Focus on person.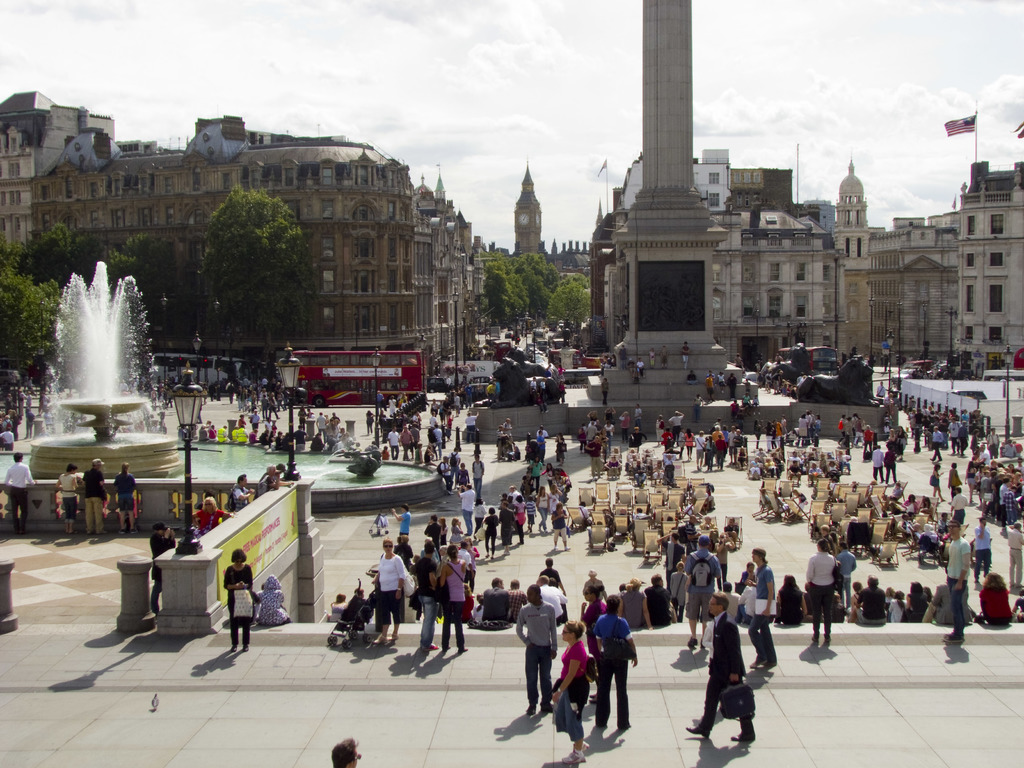
Focused at <box>721,369,726,392</box>.
